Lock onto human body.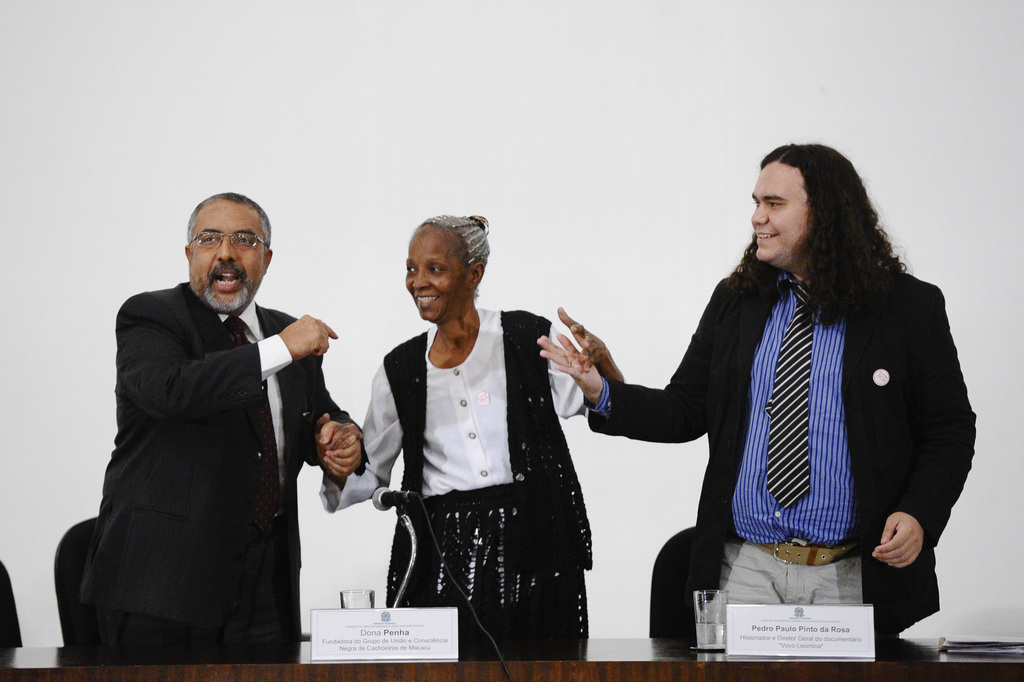
Locked: bbox(612, 134, 972, 657).
